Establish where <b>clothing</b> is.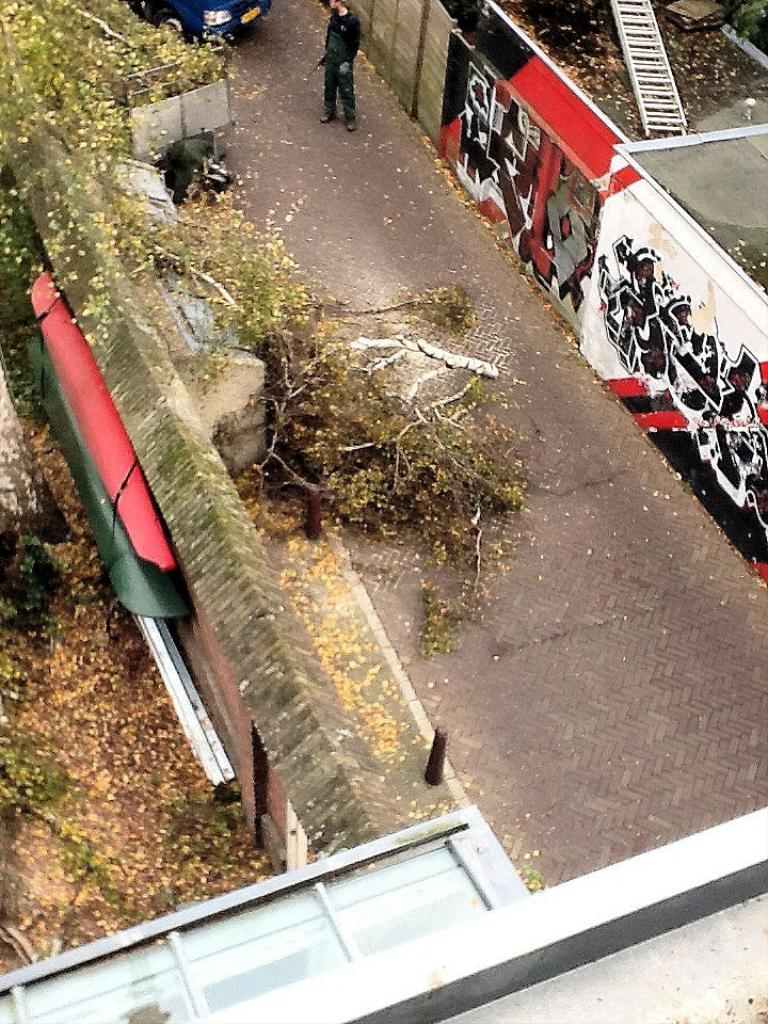
Established at 321 11 362 121.
